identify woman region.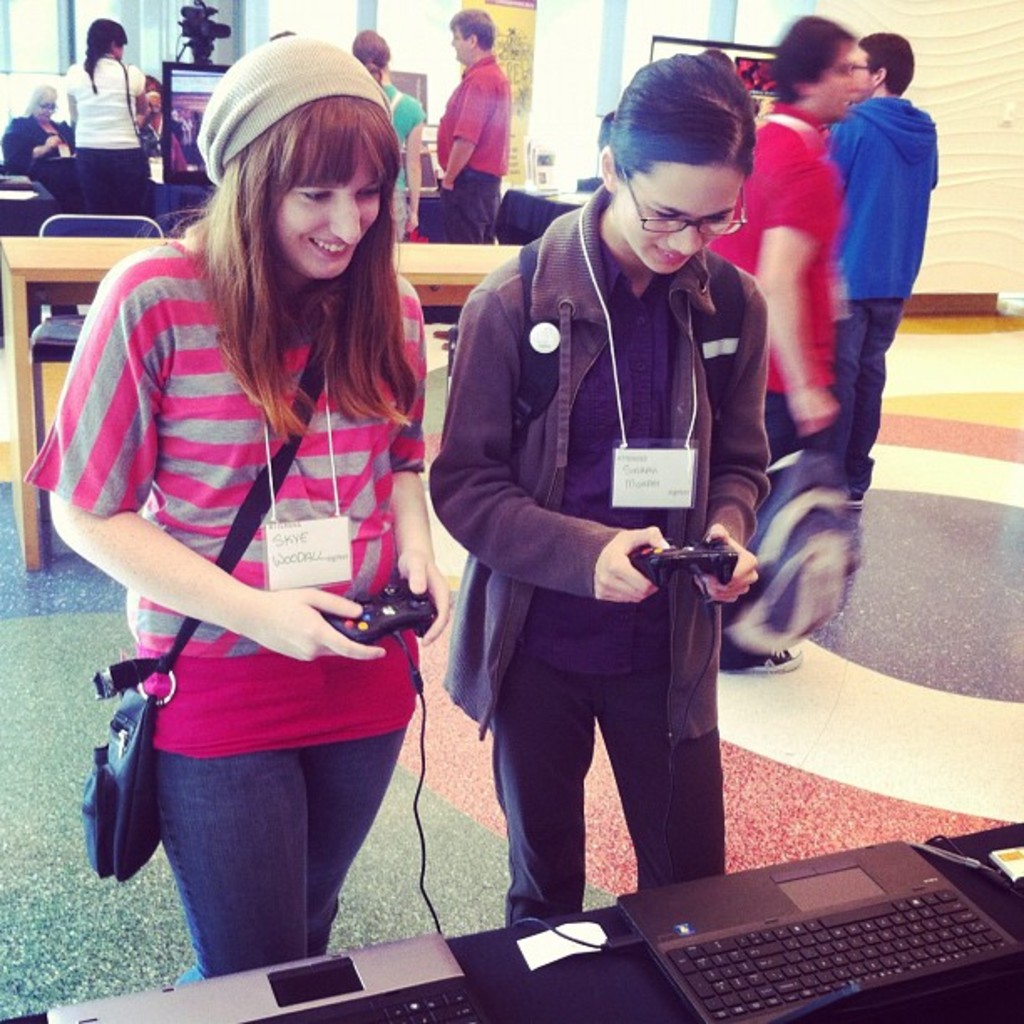
Region: pyautogui.locateOnScreen(33, 23, 447, 974).
